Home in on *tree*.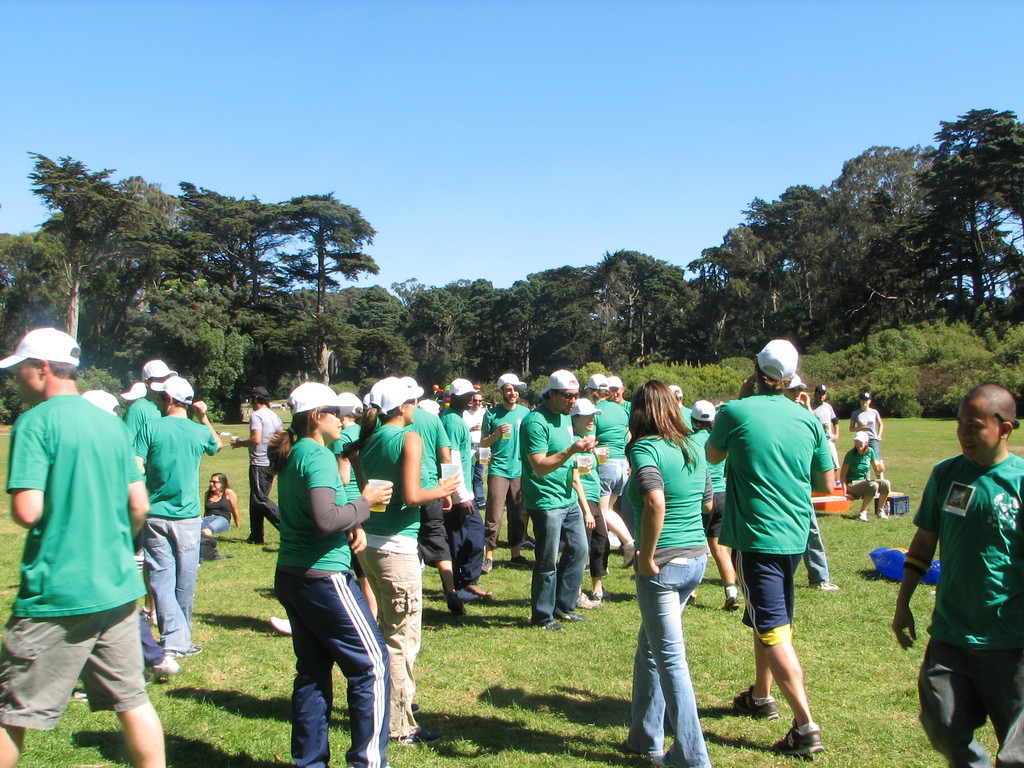
Homed in at bbox=(269, 193, 382, 388).
